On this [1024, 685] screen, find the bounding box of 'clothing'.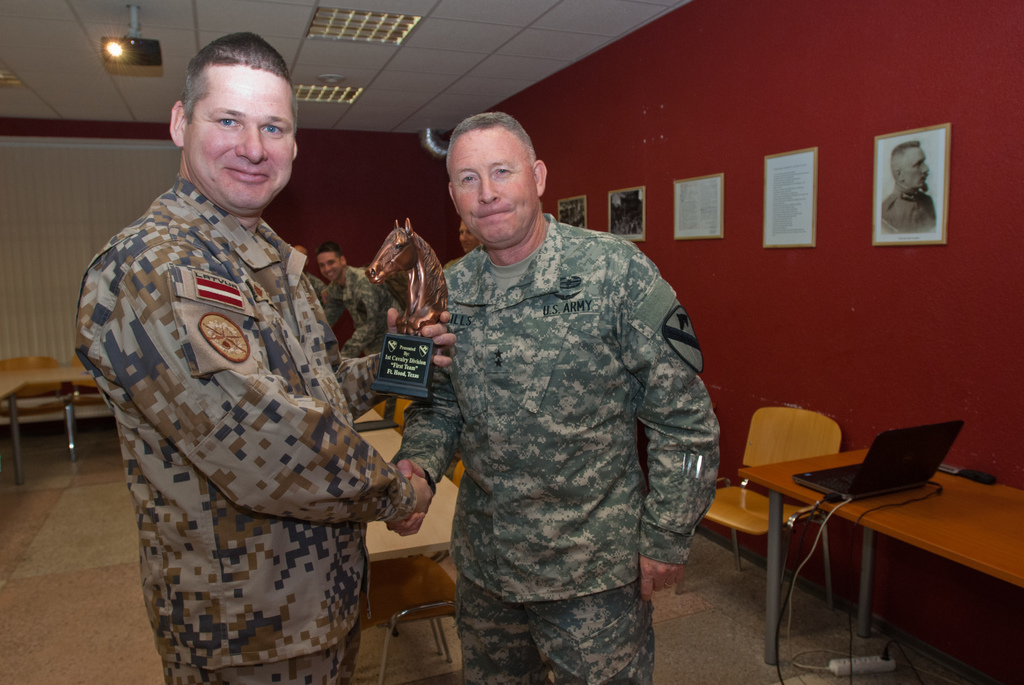
Bounding box: 406,165,719,659.
